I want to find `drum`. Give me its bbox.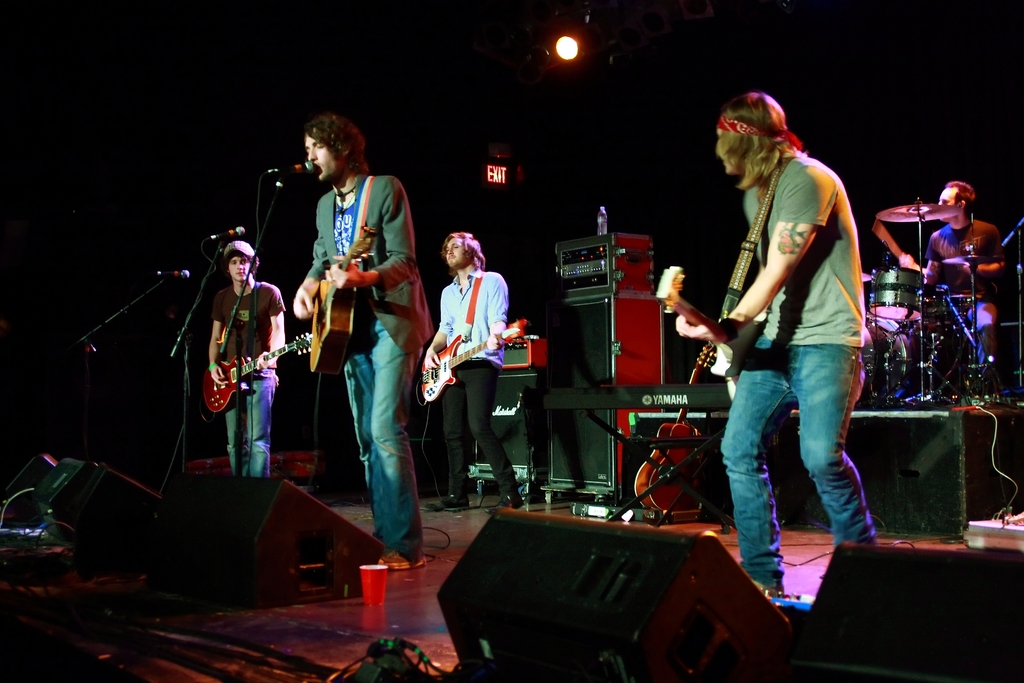
x1=950, y1=295, x2=973, y2=334.
